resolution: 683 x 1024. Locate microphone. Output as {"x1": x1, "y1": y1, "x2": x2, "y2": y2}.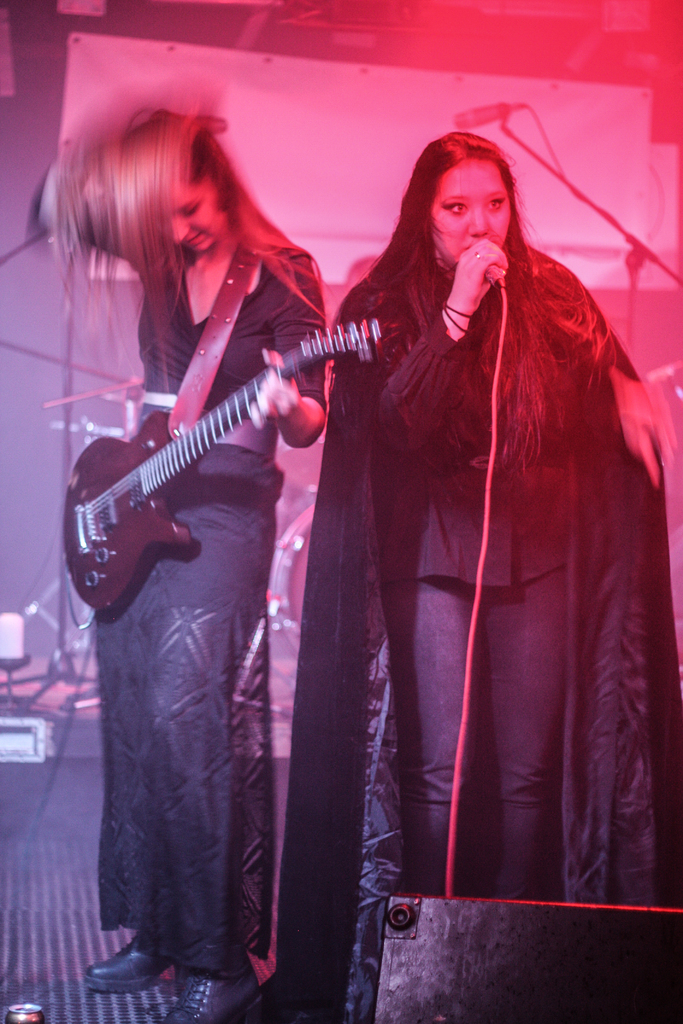
{"x1": 444, "y1": 93, "x2": 527, "y2": 137}.
